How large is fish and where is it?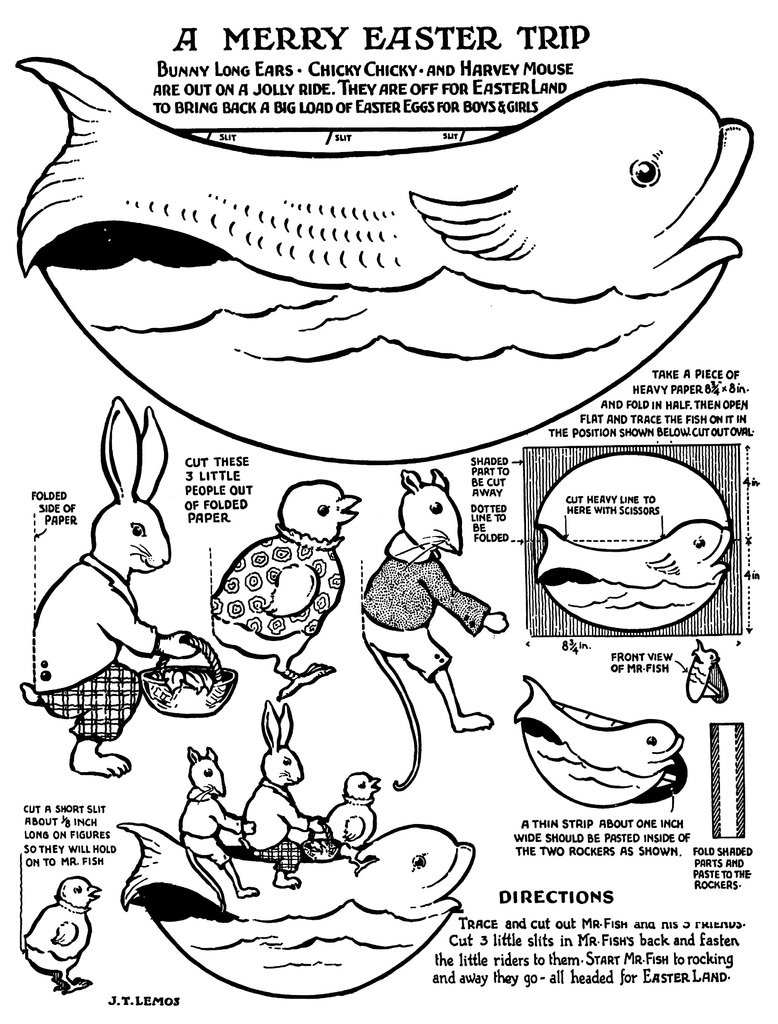
Bounding box: [x1=537, y1=515, x2=727, y2=593].
